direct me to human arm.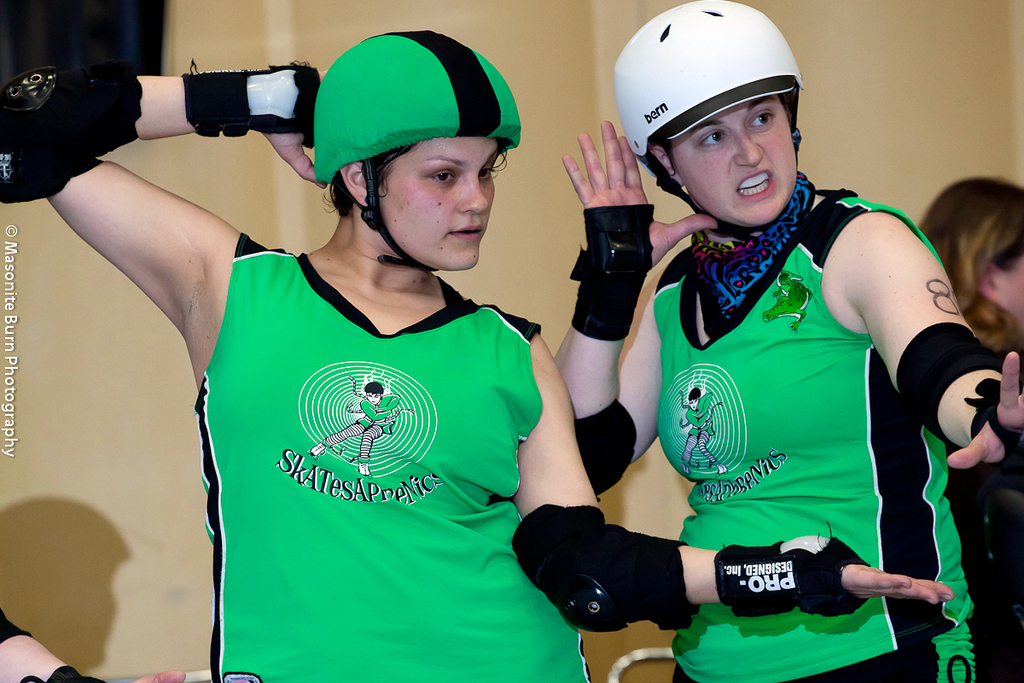
Direction: x1=0, y1=50, x2=314, y2=345.
